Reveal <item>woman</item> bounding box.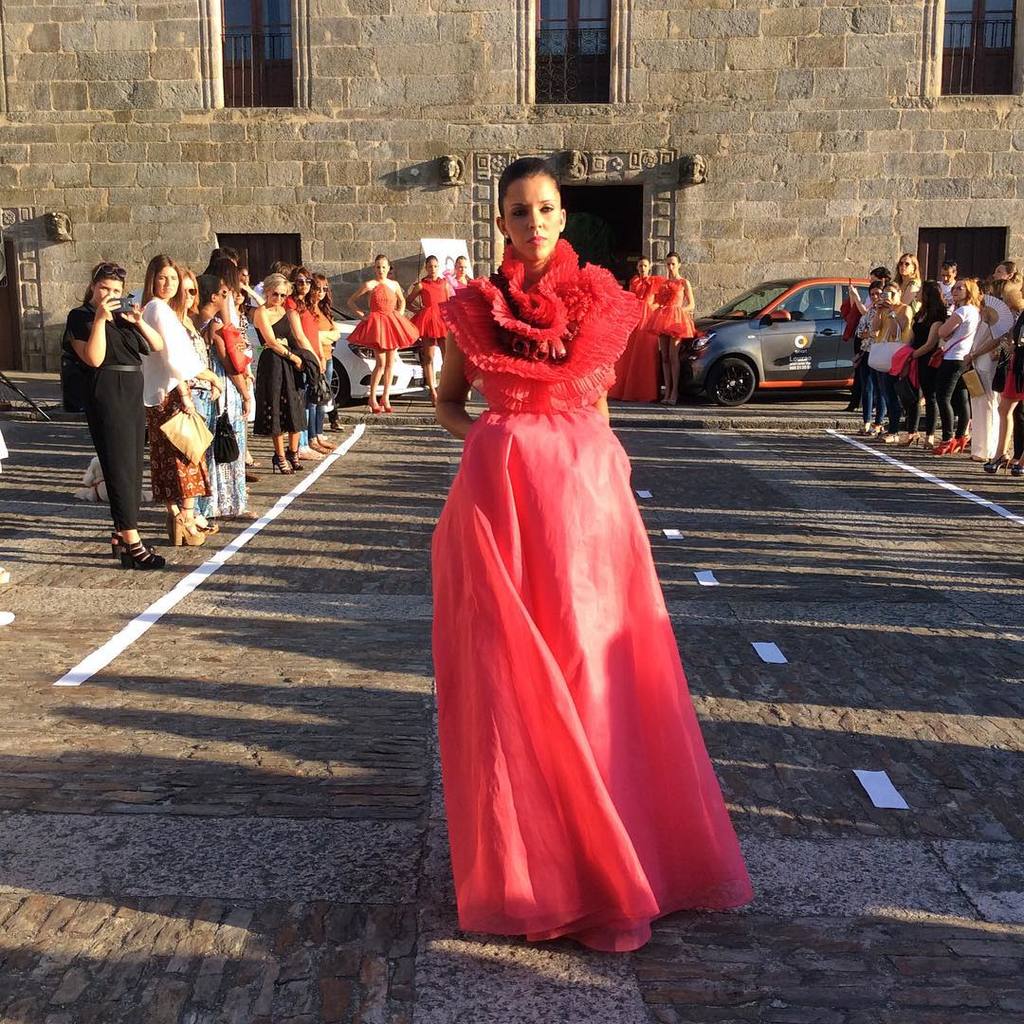
Revealed: {"left": 407, "top": 243, "right": 453, "bottom": 403}.
